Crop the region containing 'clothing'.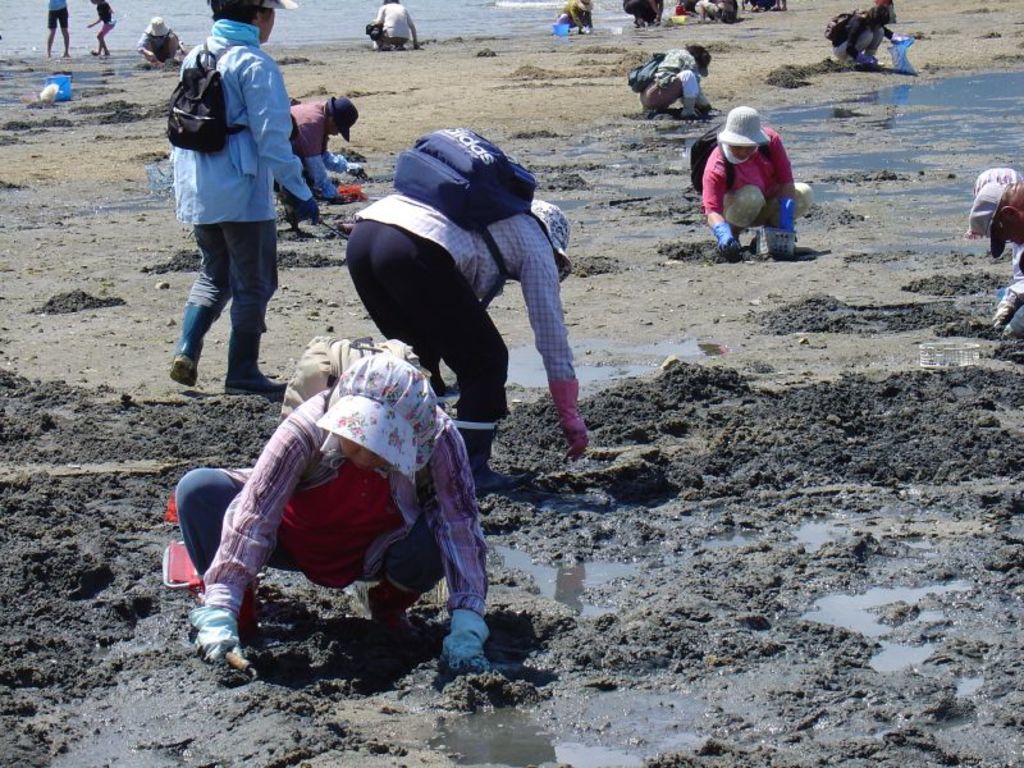
Crop region: <bbox>367, 1, 415, 50</bbox>.
